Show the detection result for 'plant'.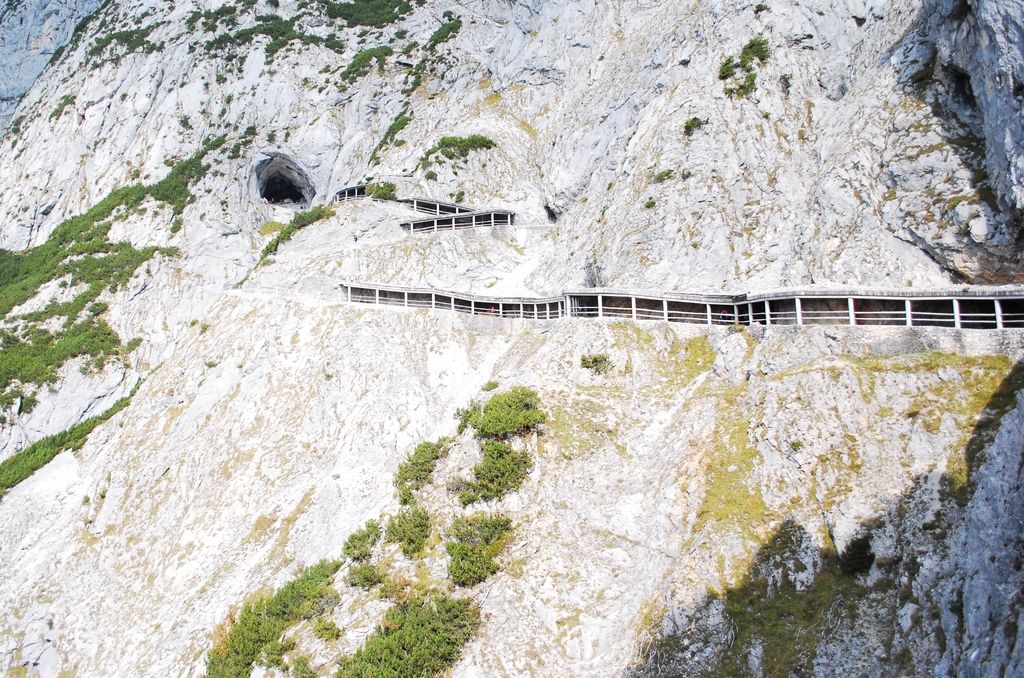
left=334, top=581, right=493, bottom=677.
